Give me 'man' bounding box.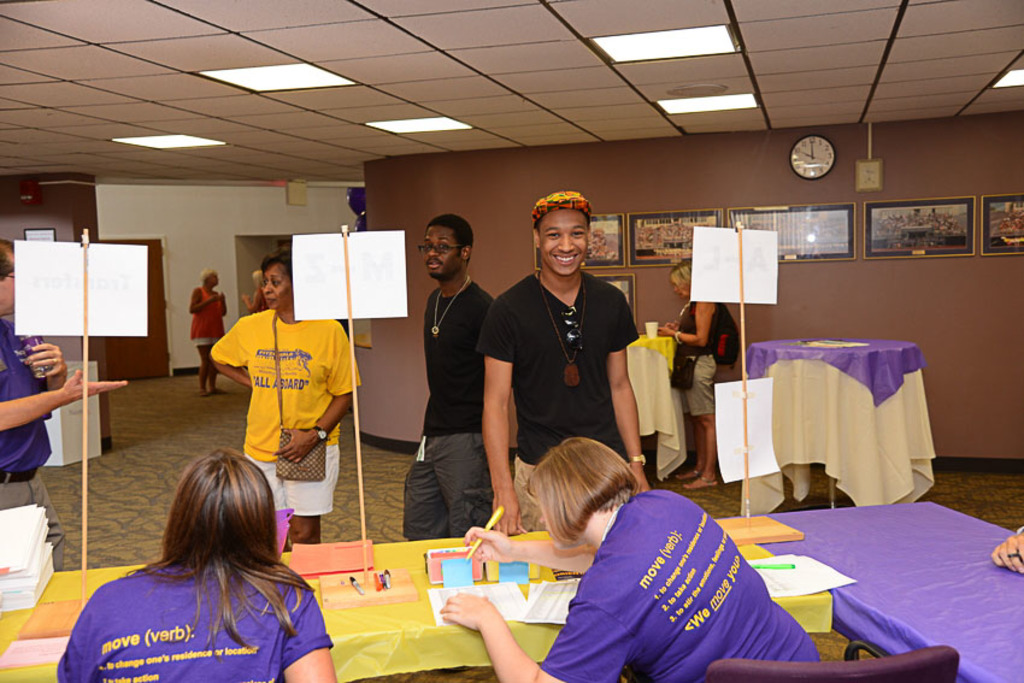
[x1=478, y1=195, x2=661, y2=512].
